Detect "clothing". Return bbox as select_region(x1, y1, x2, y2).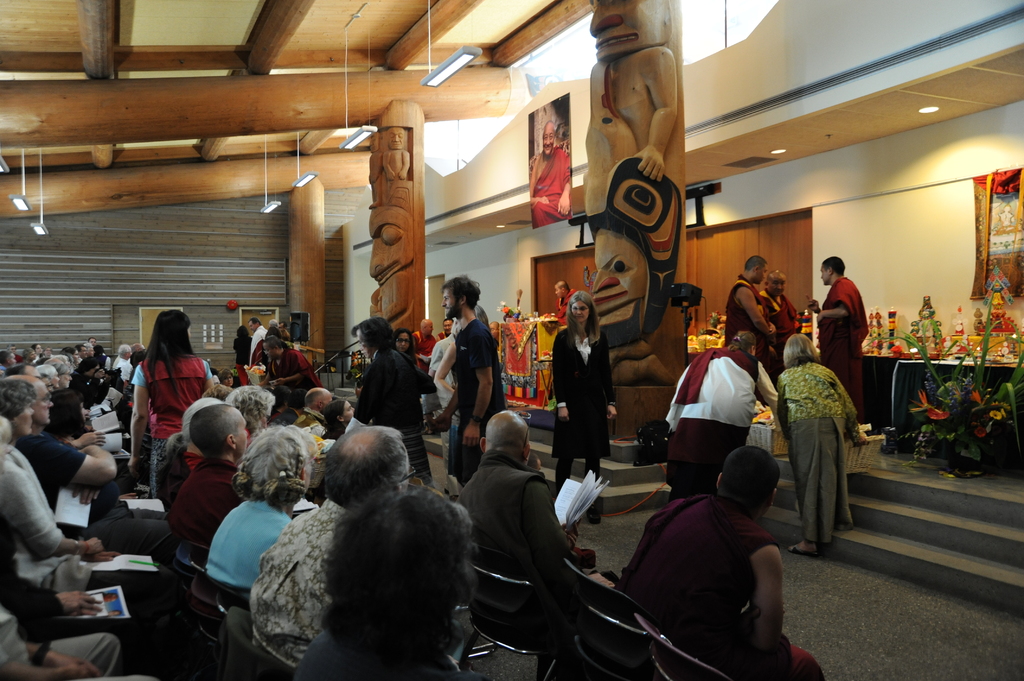
select_region(652, 337, 771, 491).
